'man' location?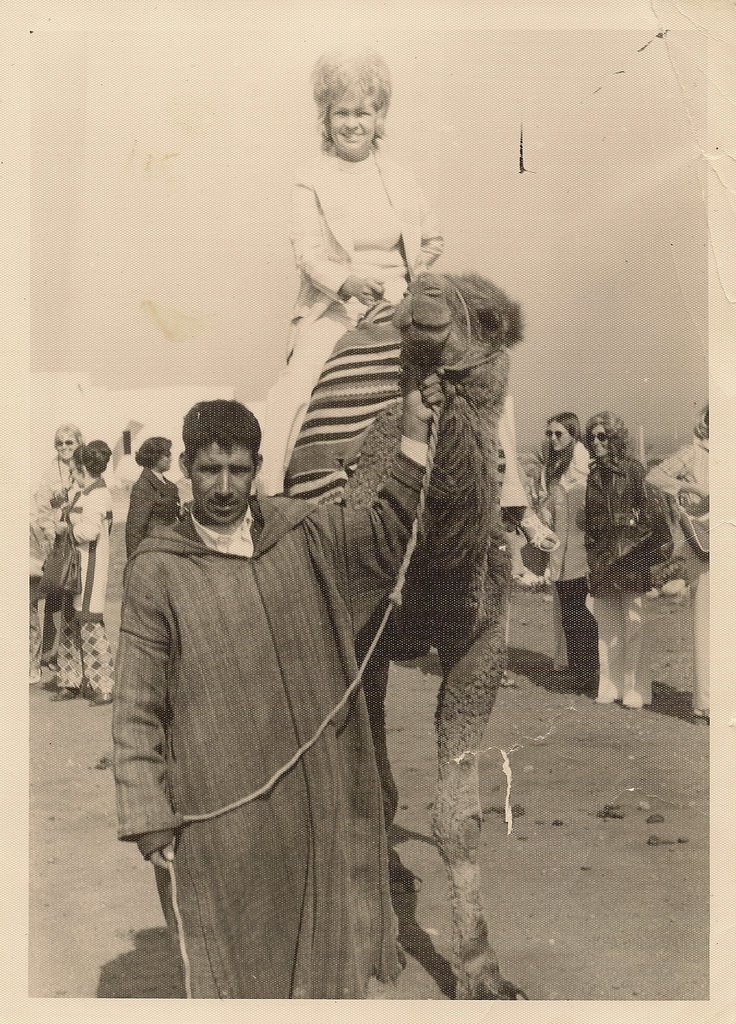
<region>110, 365, 457, 998</region>
